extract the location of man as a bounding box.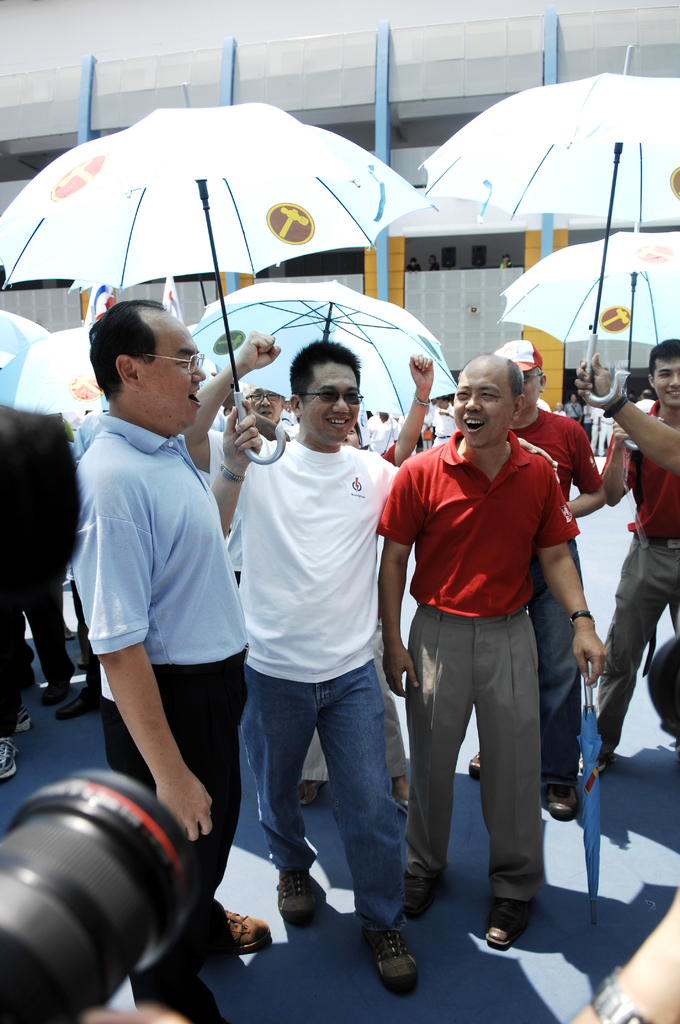
detection(173, 311, 298, 589).
